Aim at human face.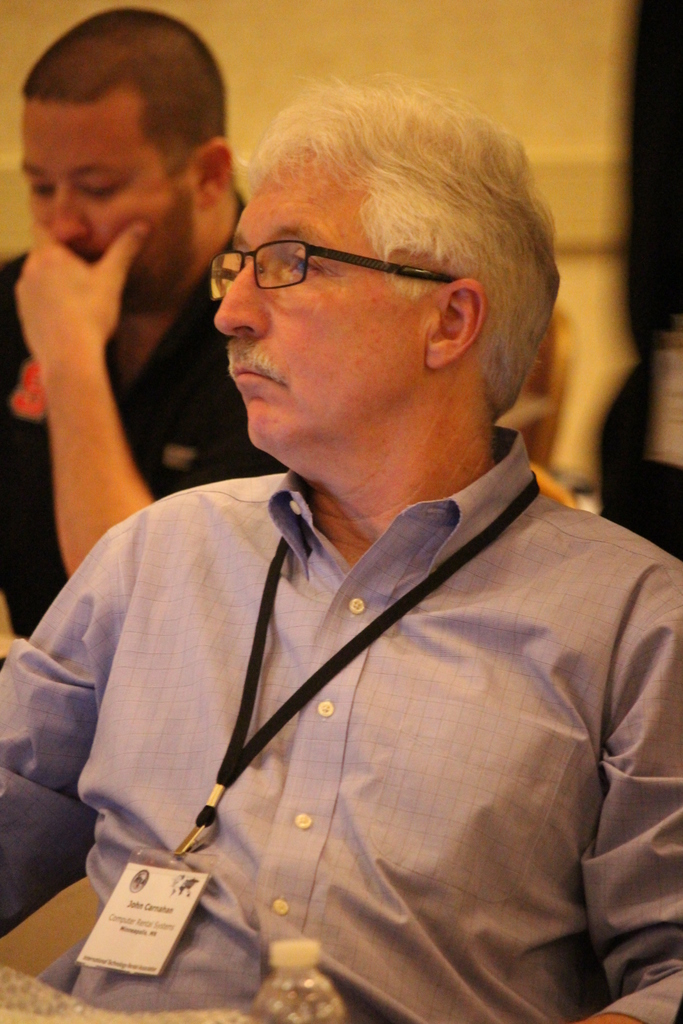
Aimed at (left=211, top=150, right=420, bottom=442).
